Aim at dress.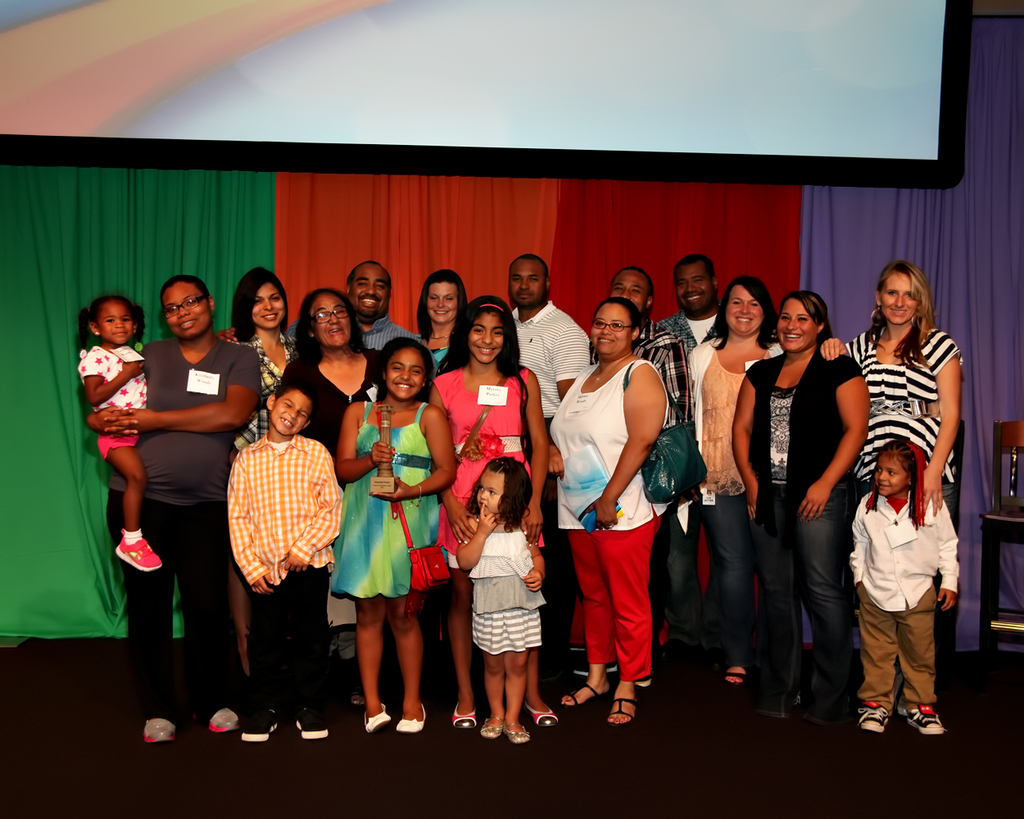
Aimed at [left=329, top=401, right=452, bottom=595].
